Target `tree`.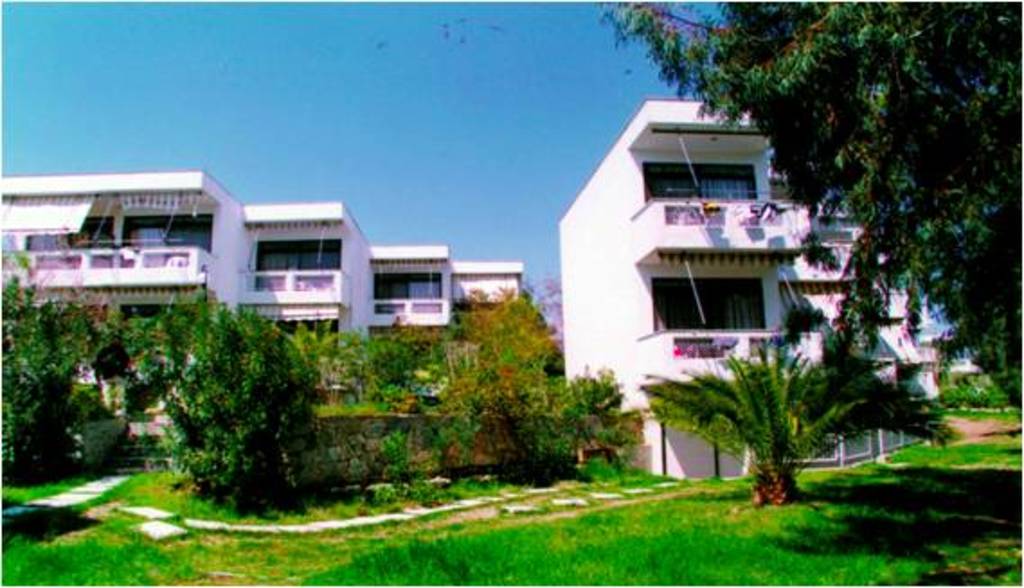
Target region: [left=353, top=320, right=436, bottom=396].
